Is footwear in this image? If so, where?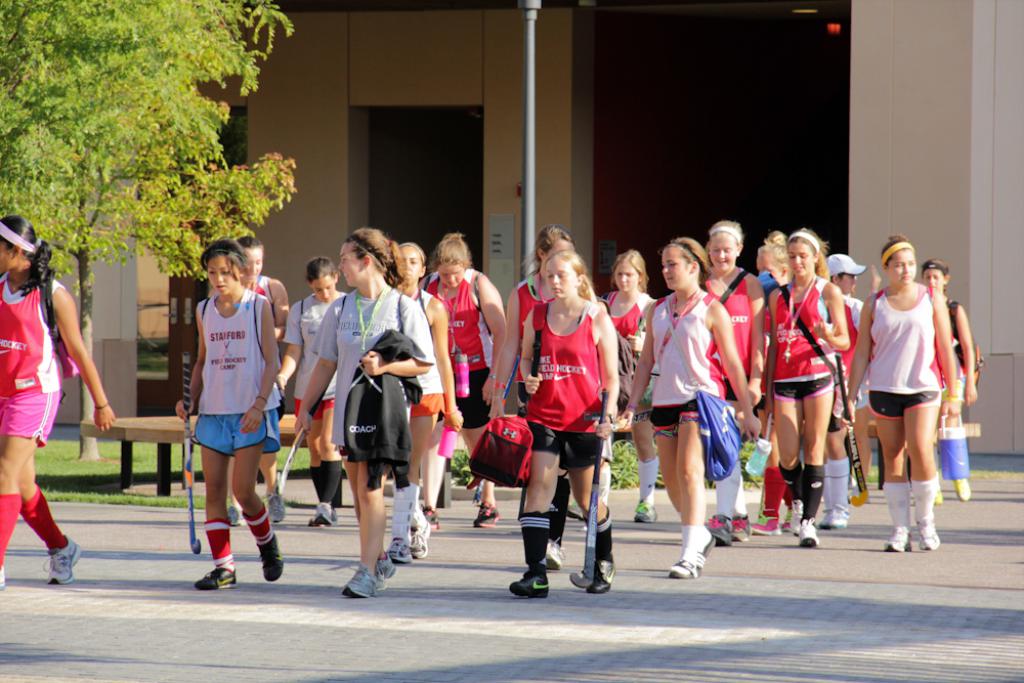
Yes, at (left=824, top=504, right=844, bottom=527).
